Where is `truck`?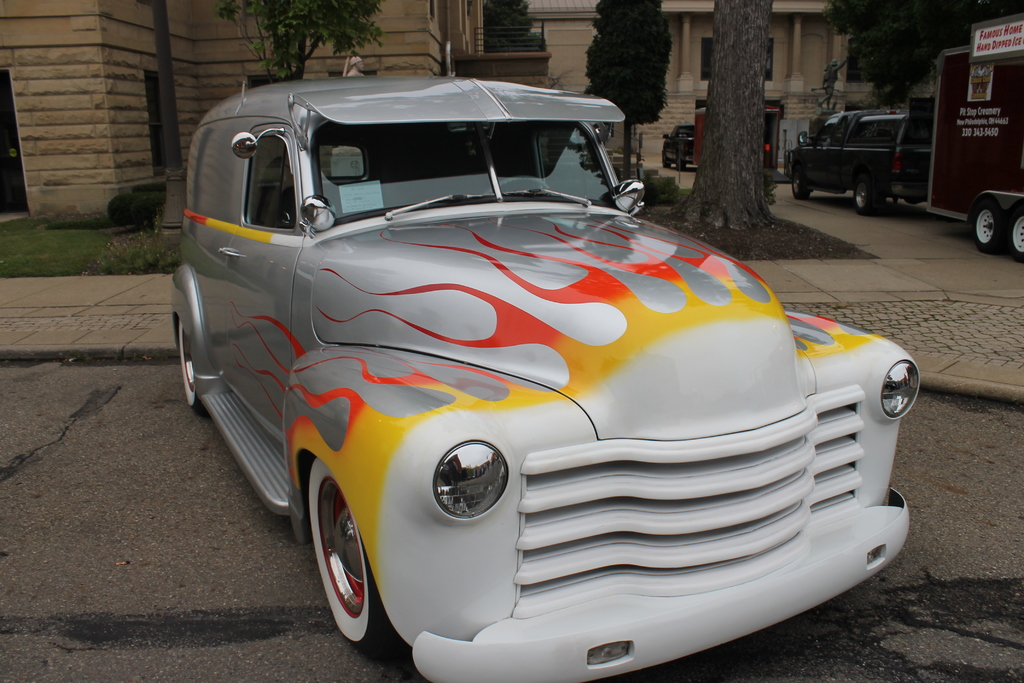
box=[903, 31, 1023, 246].
